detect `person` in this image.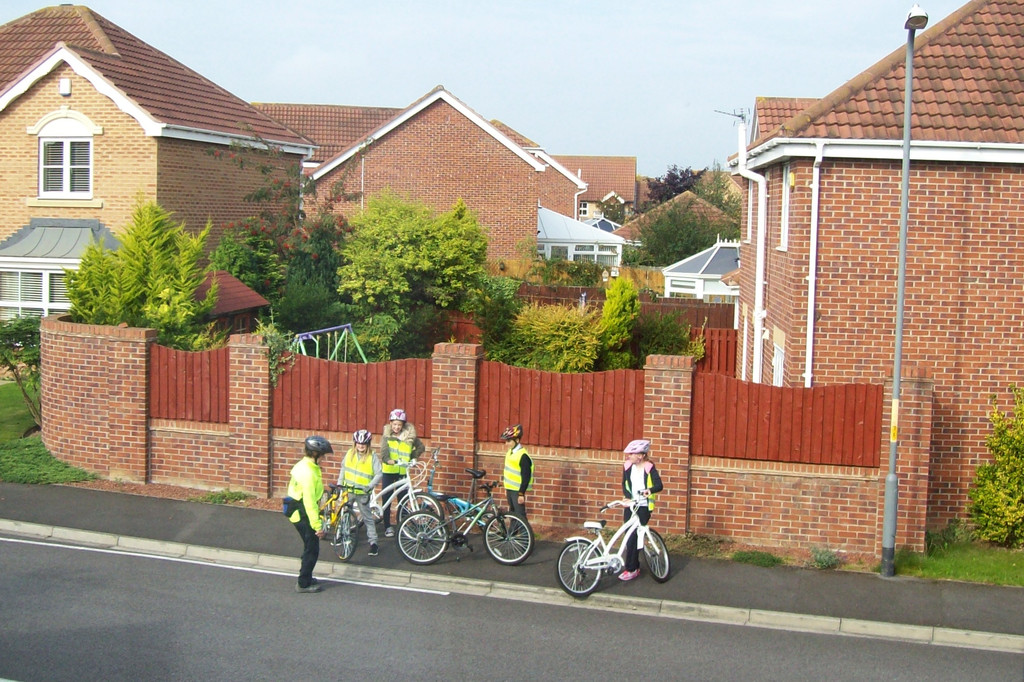
Detection: <region>276, 435, 337, 591</region>.
